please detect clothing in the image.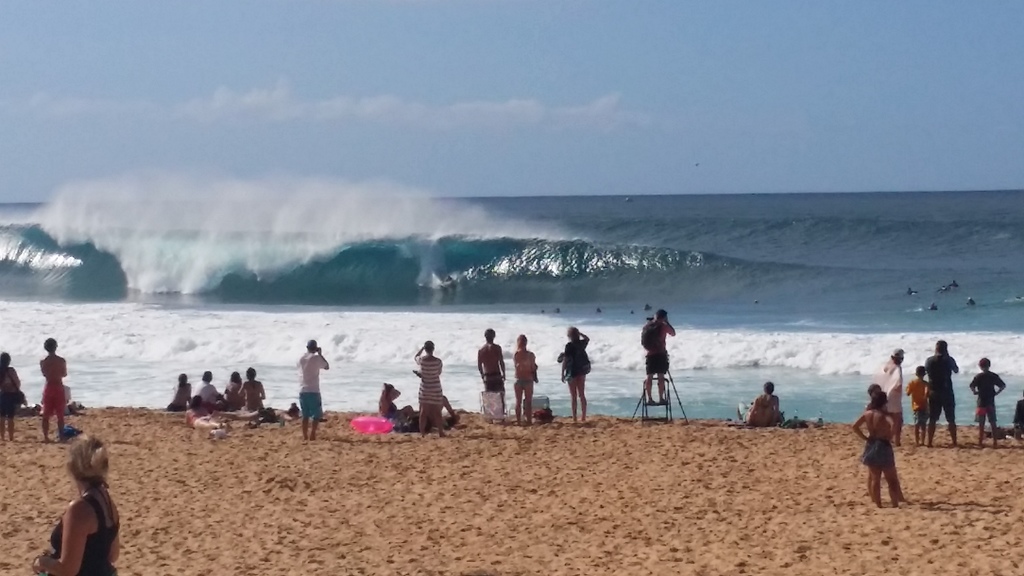
738/396/769/428.
